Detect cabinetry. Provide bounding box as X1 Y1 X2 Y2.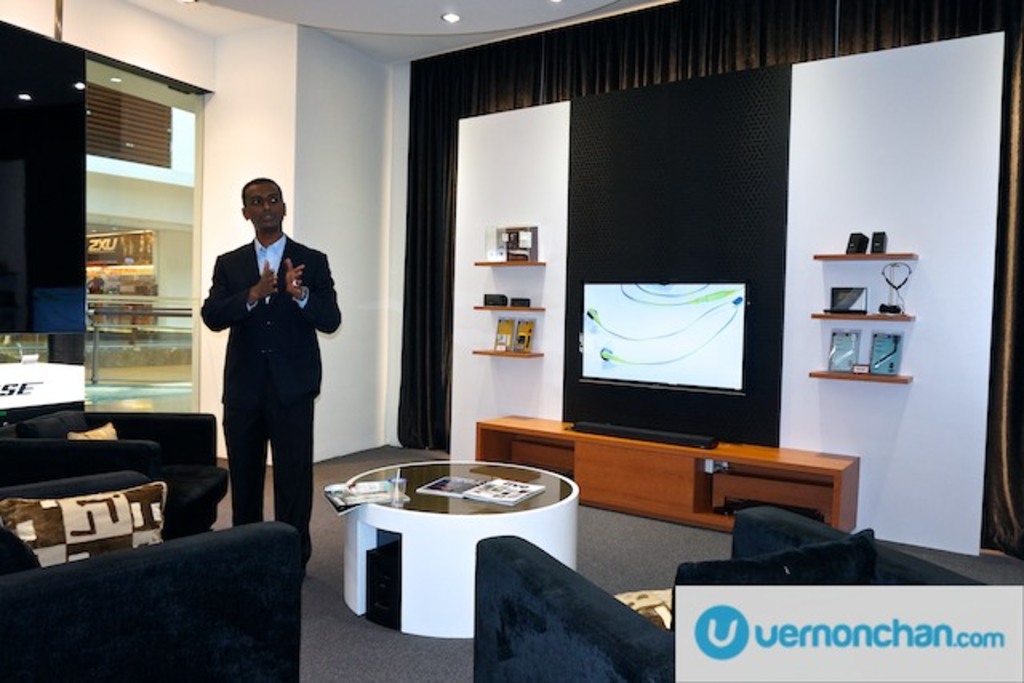
451 406 874 573.
